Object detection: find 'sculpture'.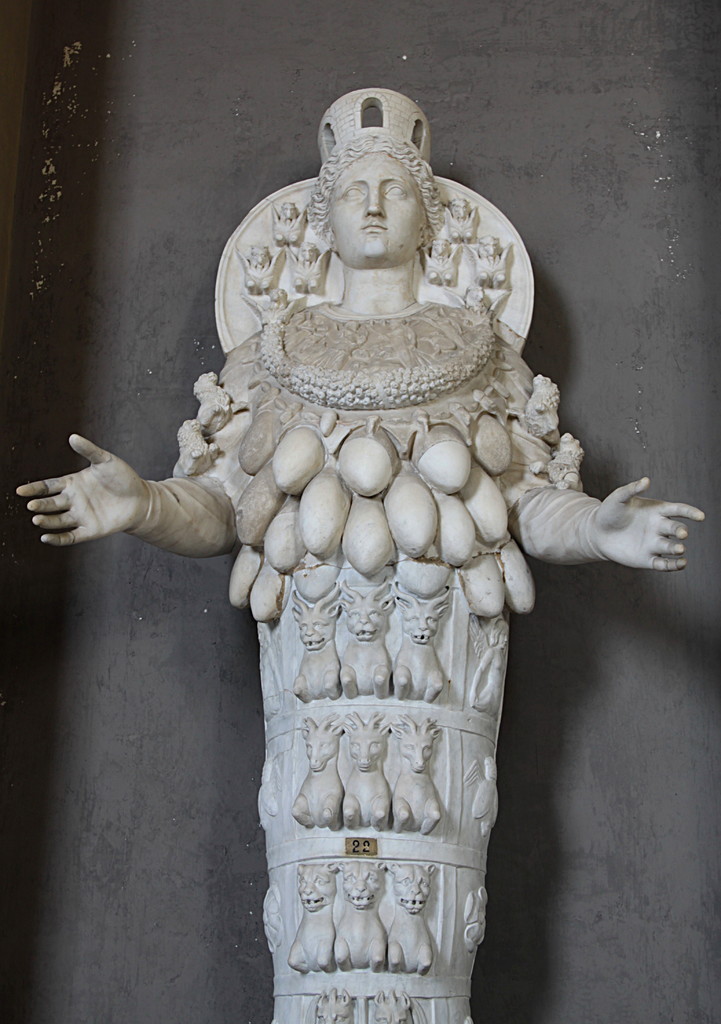
{"left": 15, "top": 86, "right": 709, "bottom": 1023}.
